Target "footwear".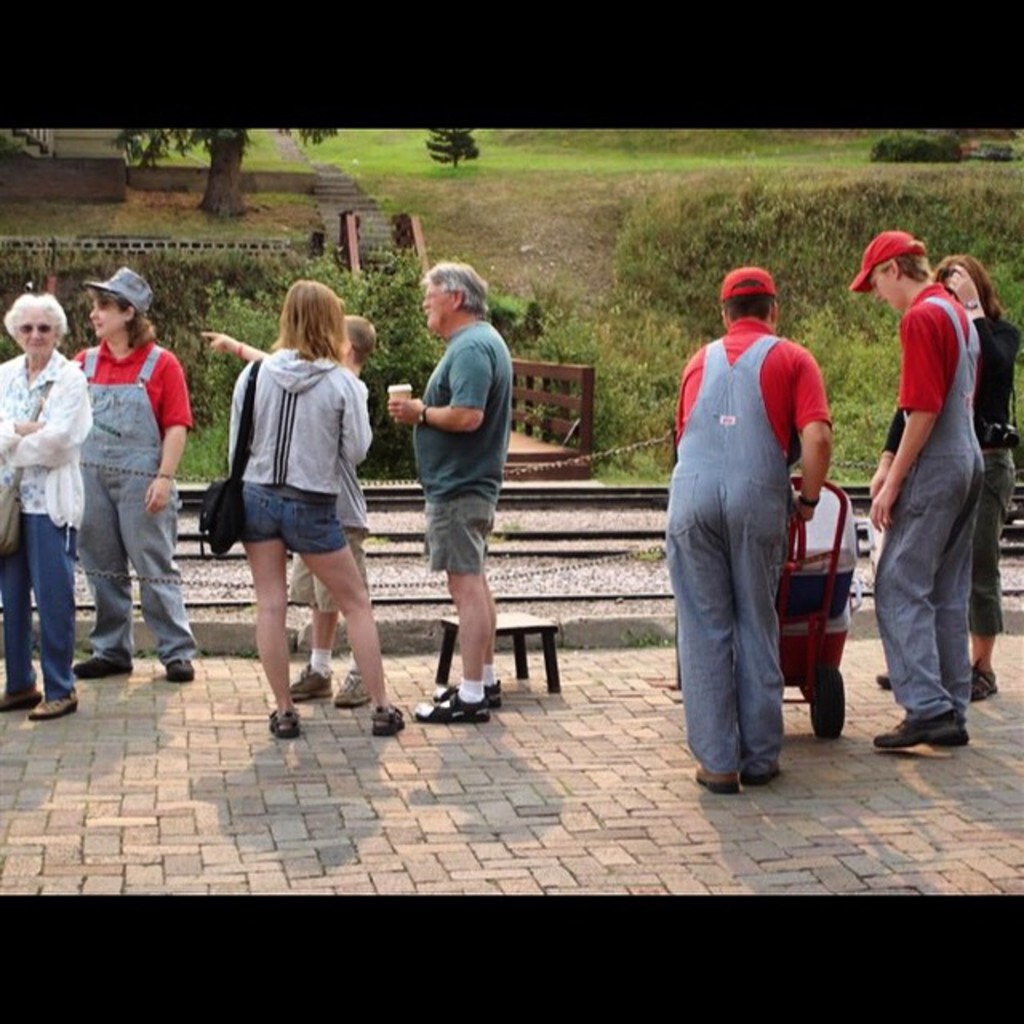
Target region: select_region(162, 658, 198, 685).
